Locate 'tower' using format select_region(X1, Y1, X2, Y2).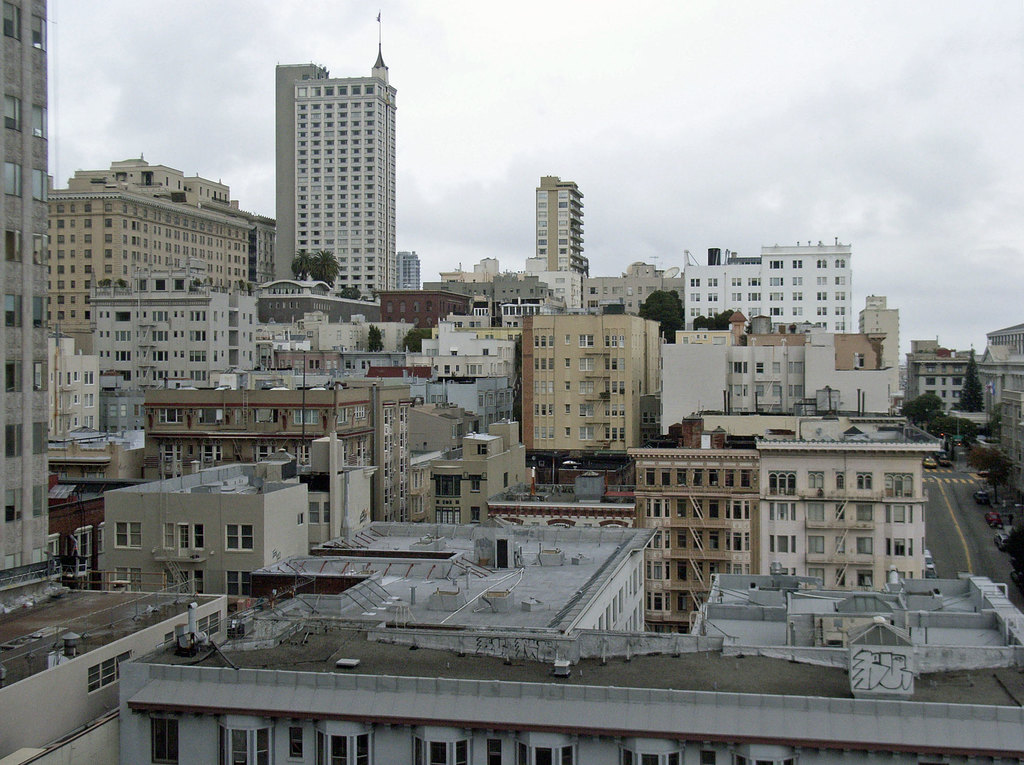
select_region(227, 290, 255, 369).
